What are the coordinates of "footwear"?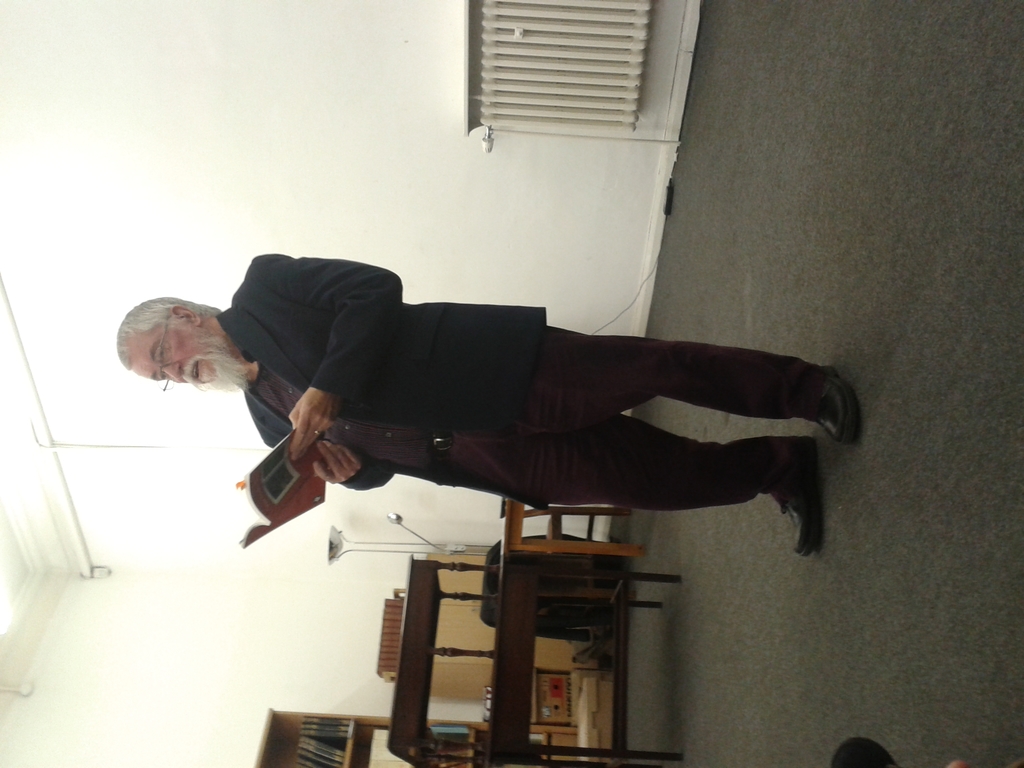
detection(796, 362, 861, 451).
